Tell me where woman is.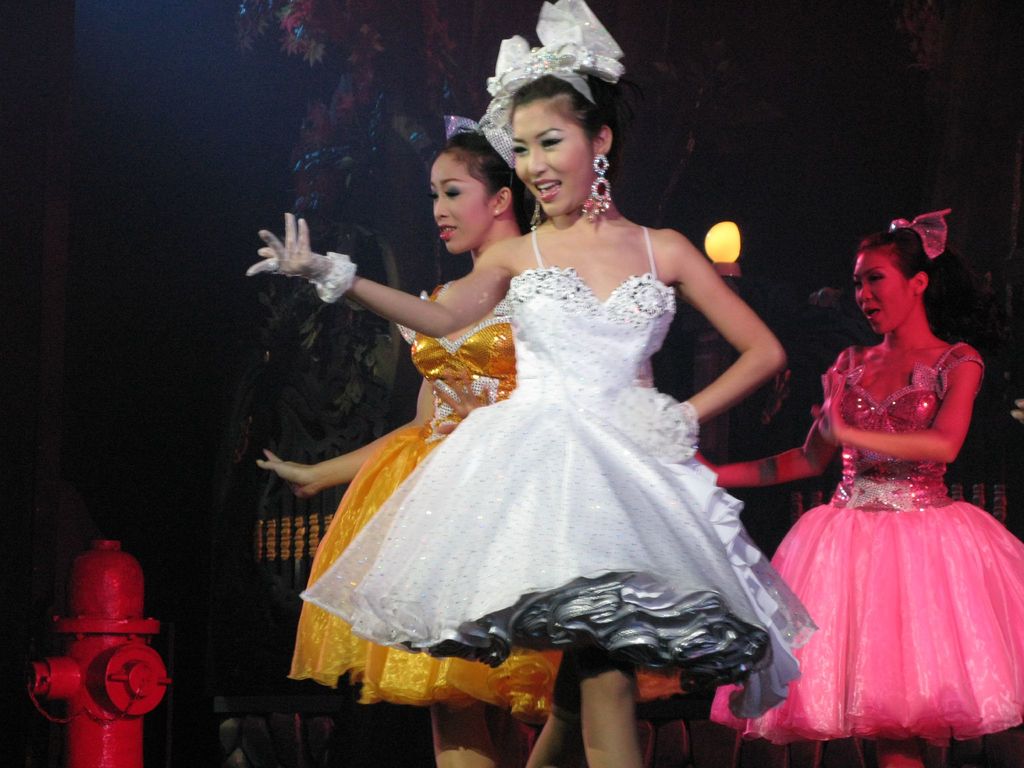
woman is at [710,204,1023,767].
